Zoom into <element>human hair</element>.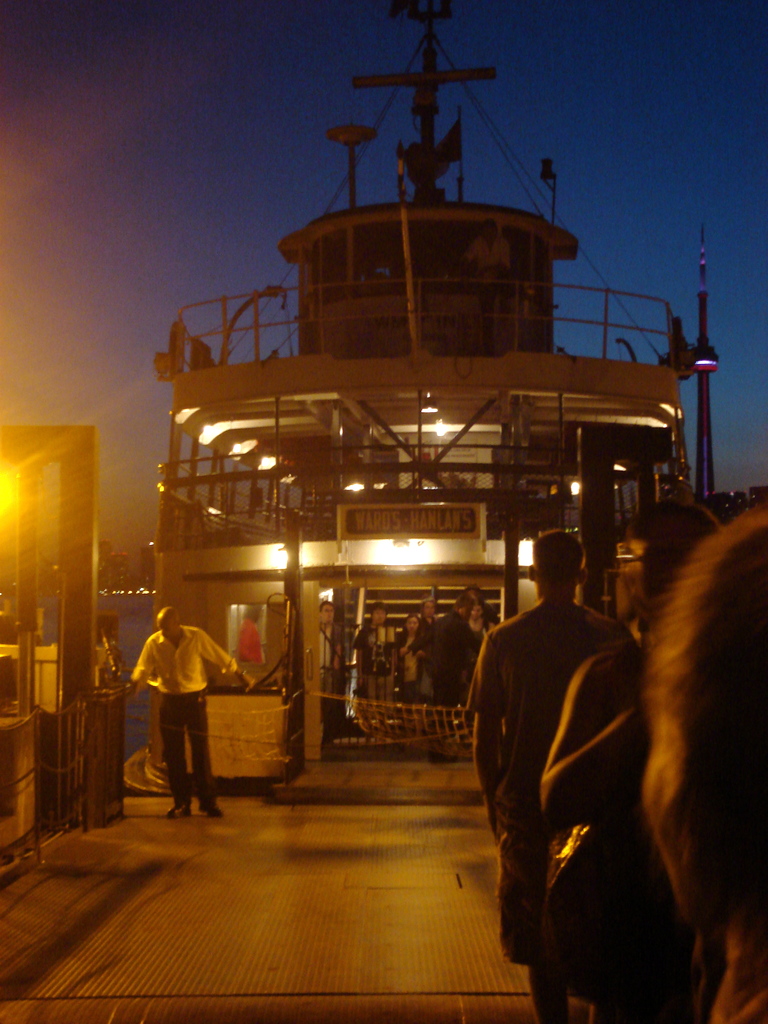
Zoom target: box=[465, 596, 490, 623].
